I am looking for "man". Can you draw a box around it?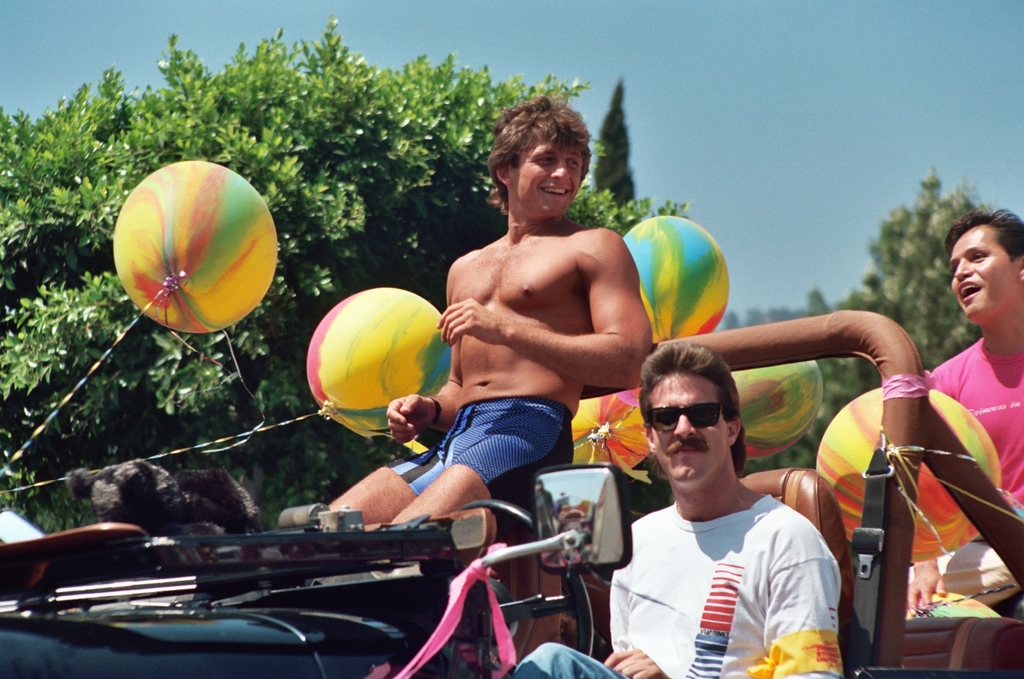
Sure, the bounding box is 323,96,655,527.
